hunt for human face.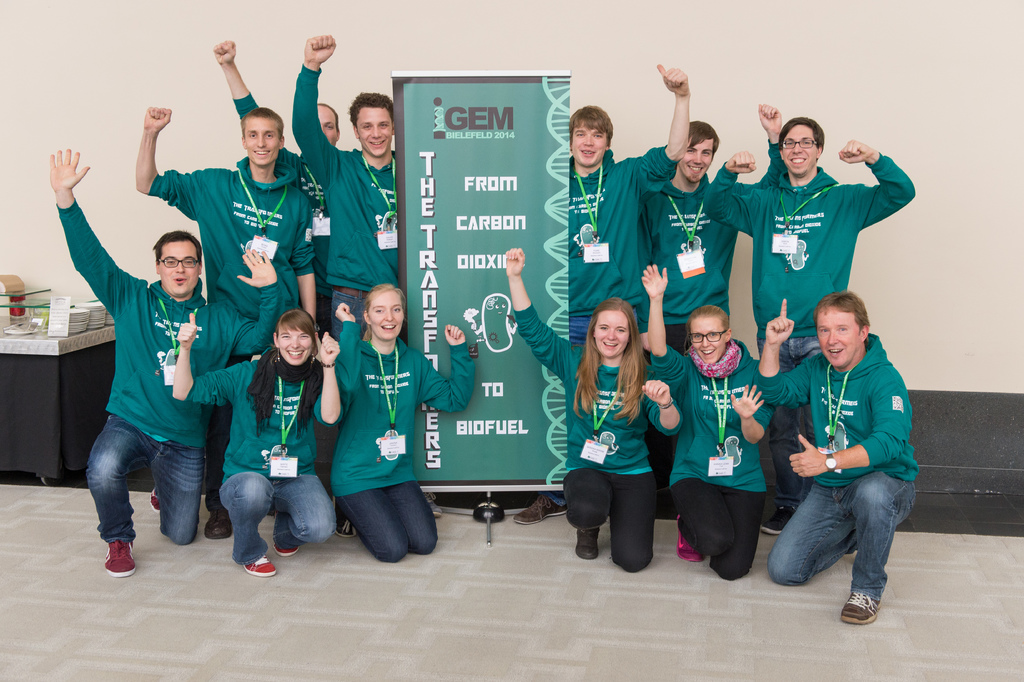
Hunted down at crop(244, 116, 285, 167).
